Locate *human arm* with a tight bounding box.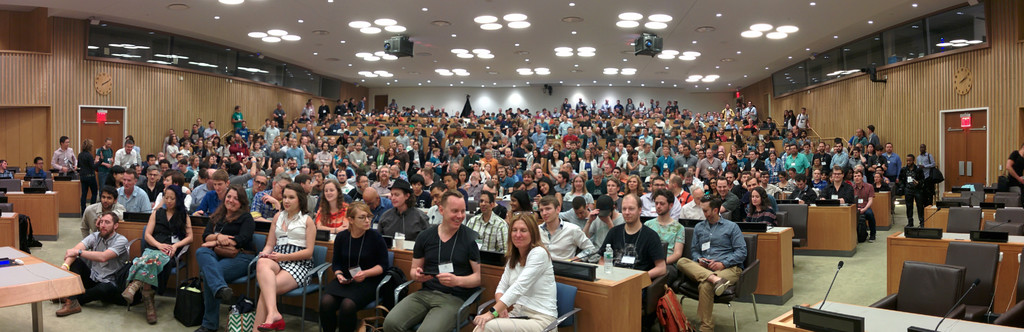
(left=76, top=209, right=92, bottom=233).
